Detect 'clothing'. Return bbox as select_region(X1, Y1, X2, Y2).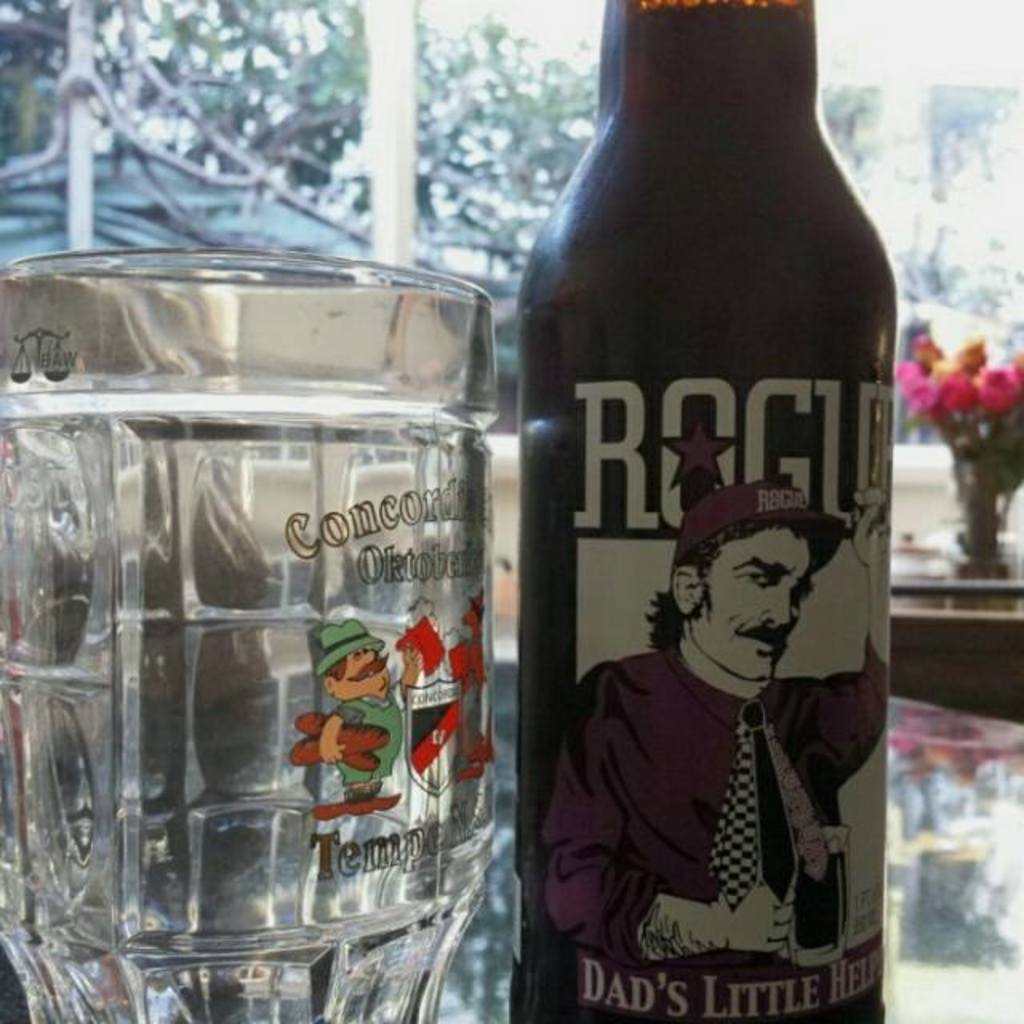
select_region(533, 651, 886, 960).
